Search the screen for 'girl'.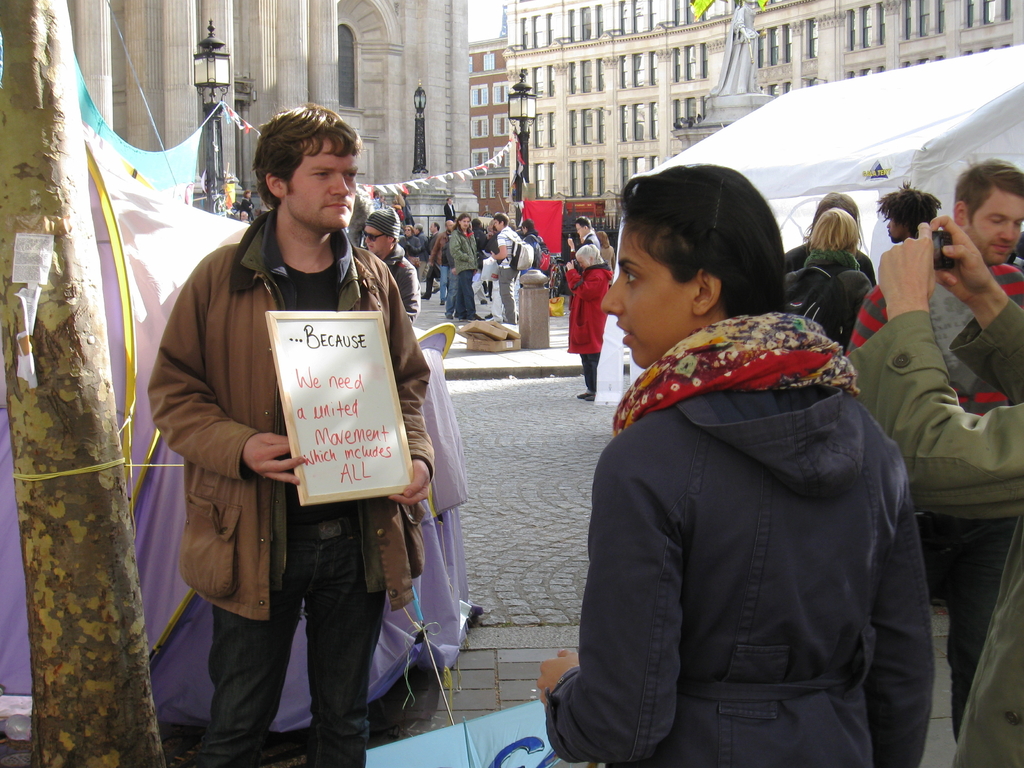
Found at {"x1": 541, "y1": 159, "x2": 932, "y2": 767}.
